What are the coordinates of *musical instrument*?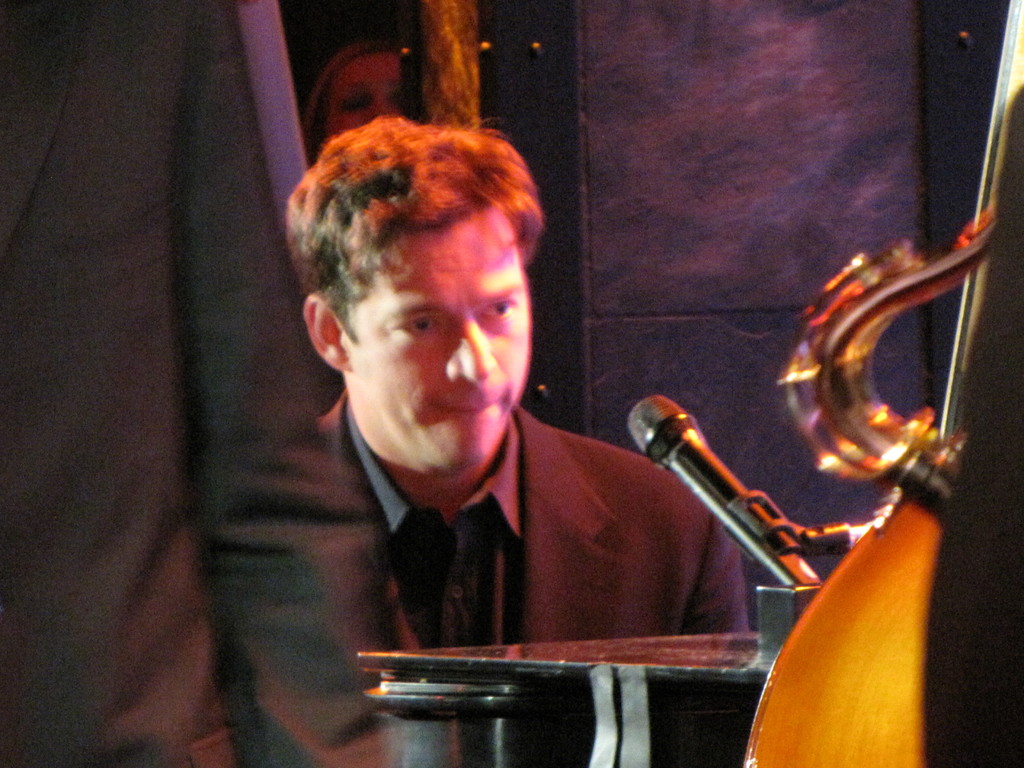
pyautogui.locateOnScreen(755, 426, 967, 767).
